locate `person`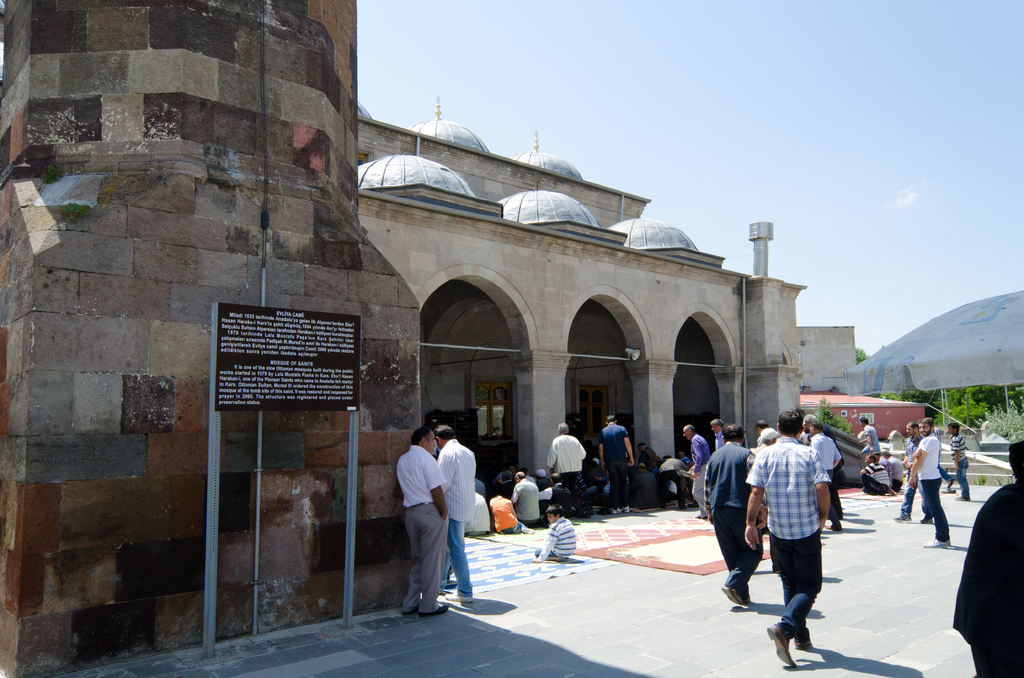
BBox(890, 423, 935, 526)
